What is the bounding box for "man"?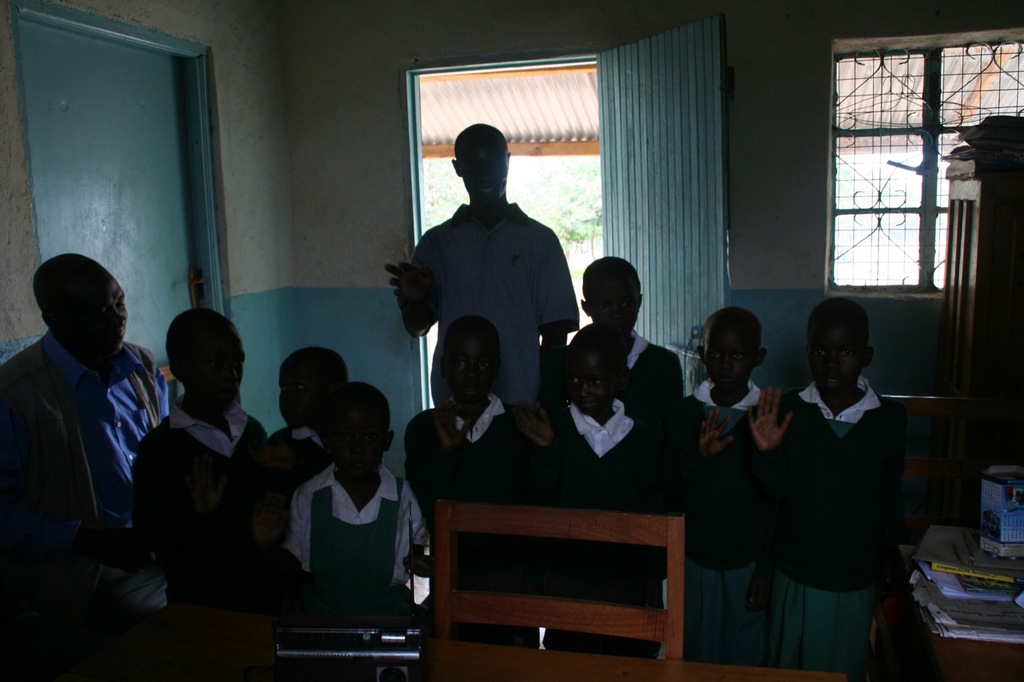
[x1=0, y1=250, x2=183, y2=665].
